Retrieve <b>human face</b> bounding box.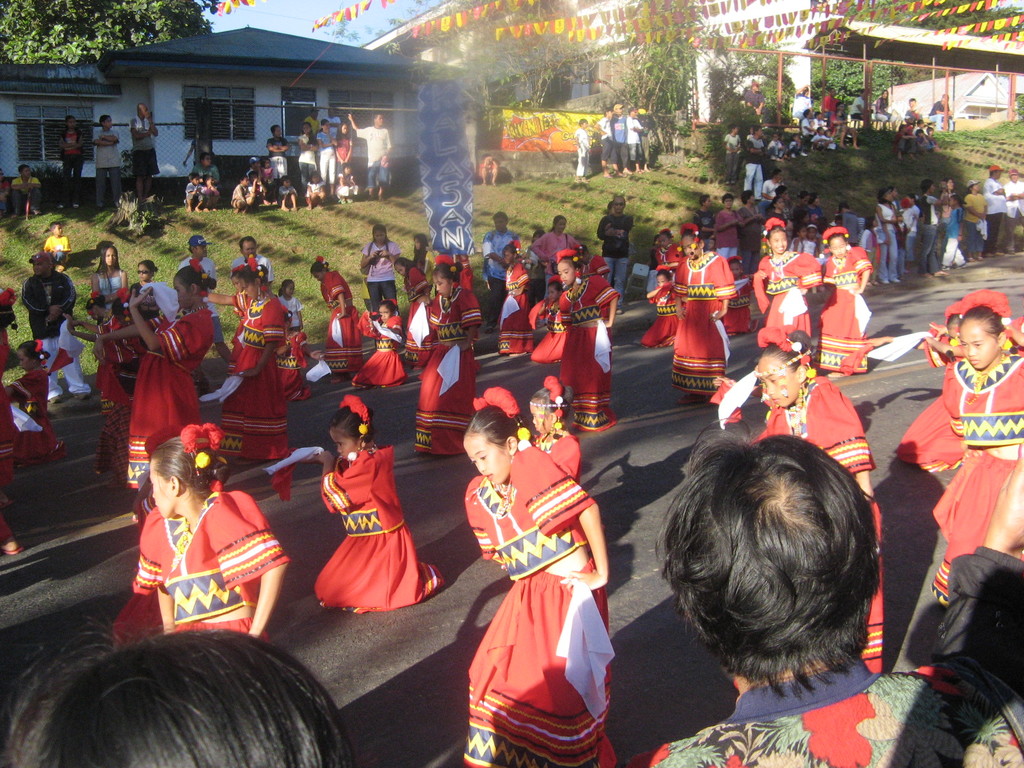
Bounding box: 684/232/697/262.
